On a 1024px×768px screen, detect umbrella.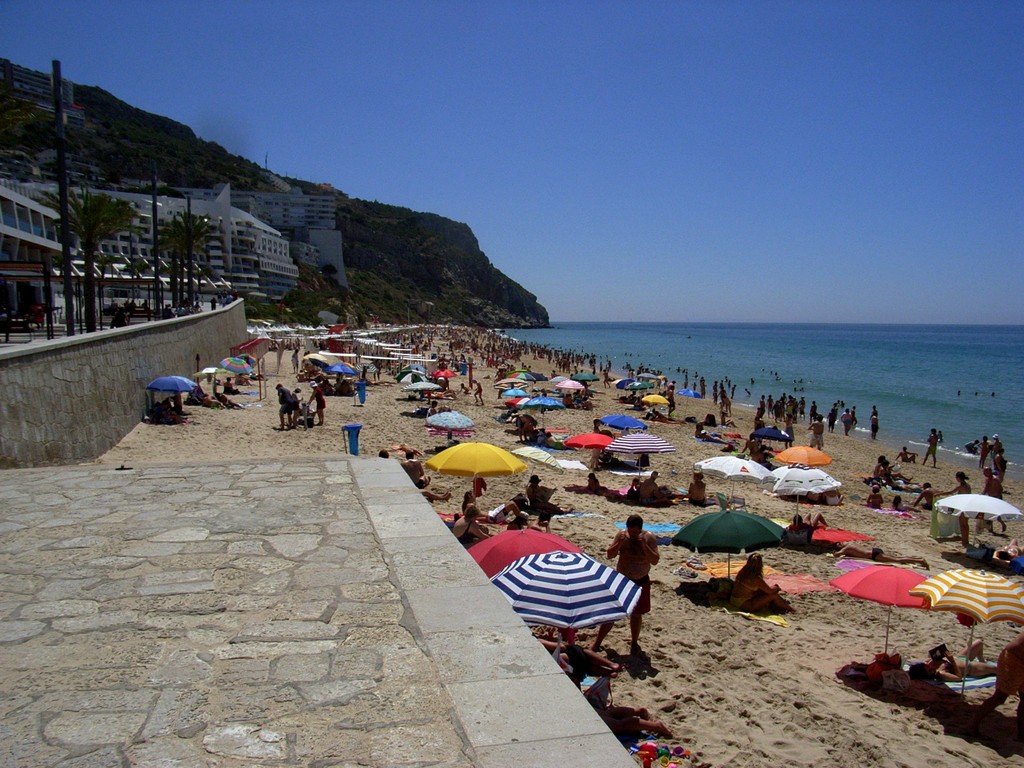
box(328, 360, 358, 381).
